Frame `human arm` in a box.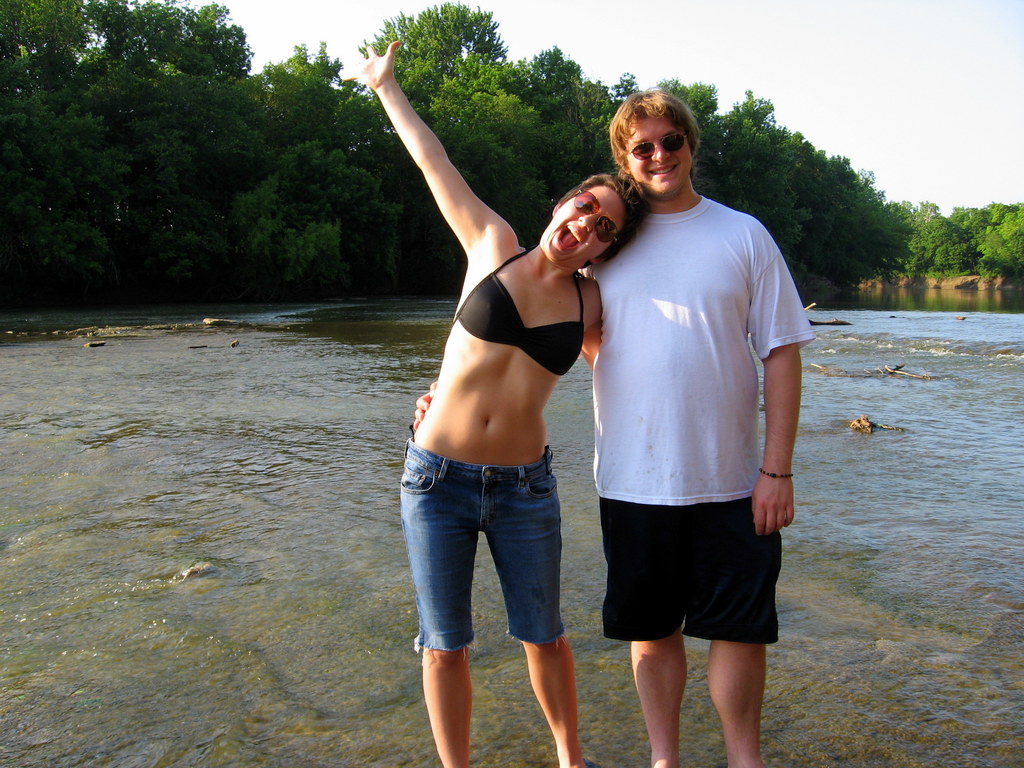
bbox=[568, 278, 618, 397].
